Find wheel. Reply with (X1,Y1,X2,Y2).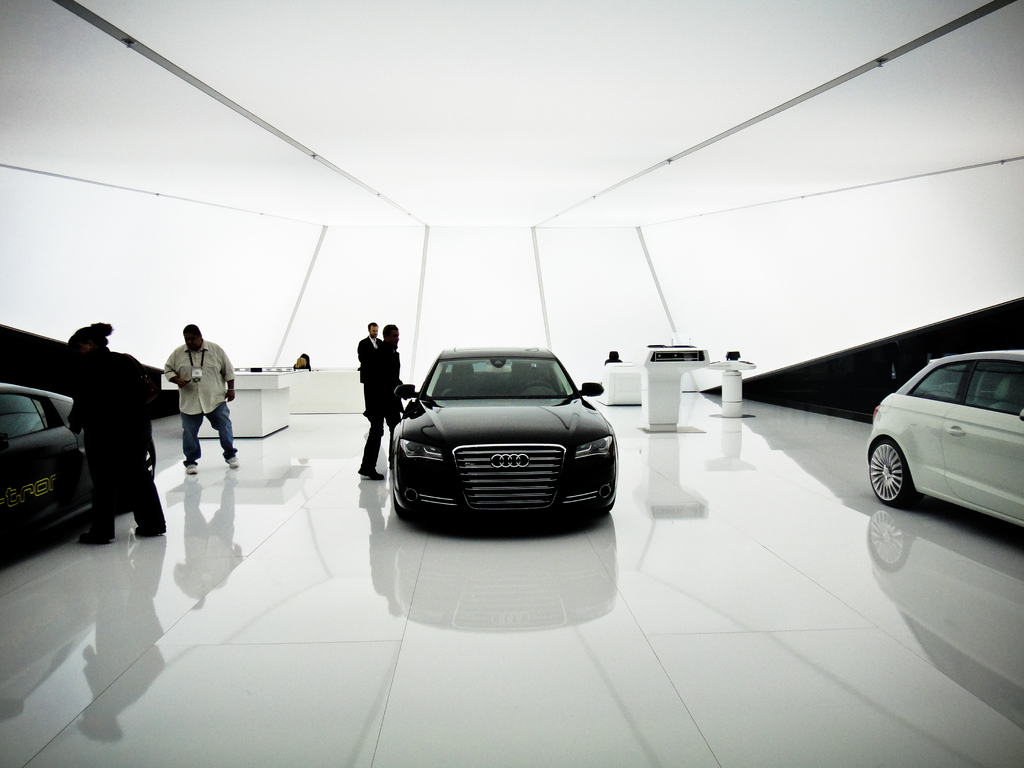
(144,448,156,480).
